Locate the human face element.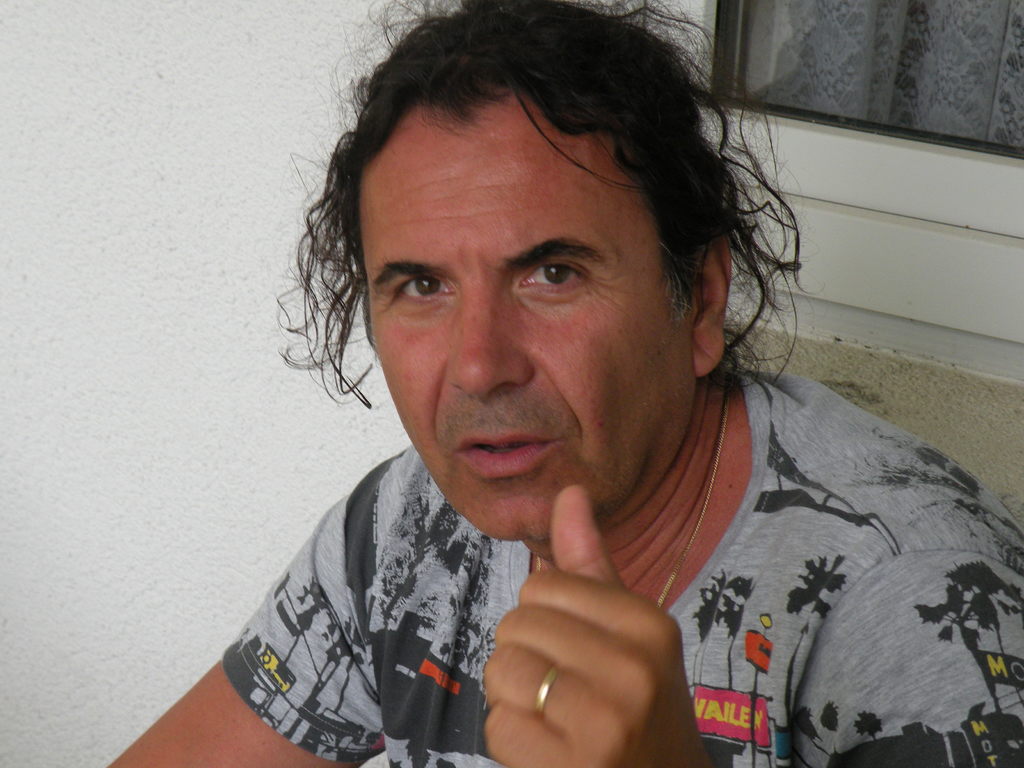
Element bbox: 353:87:695:540.
